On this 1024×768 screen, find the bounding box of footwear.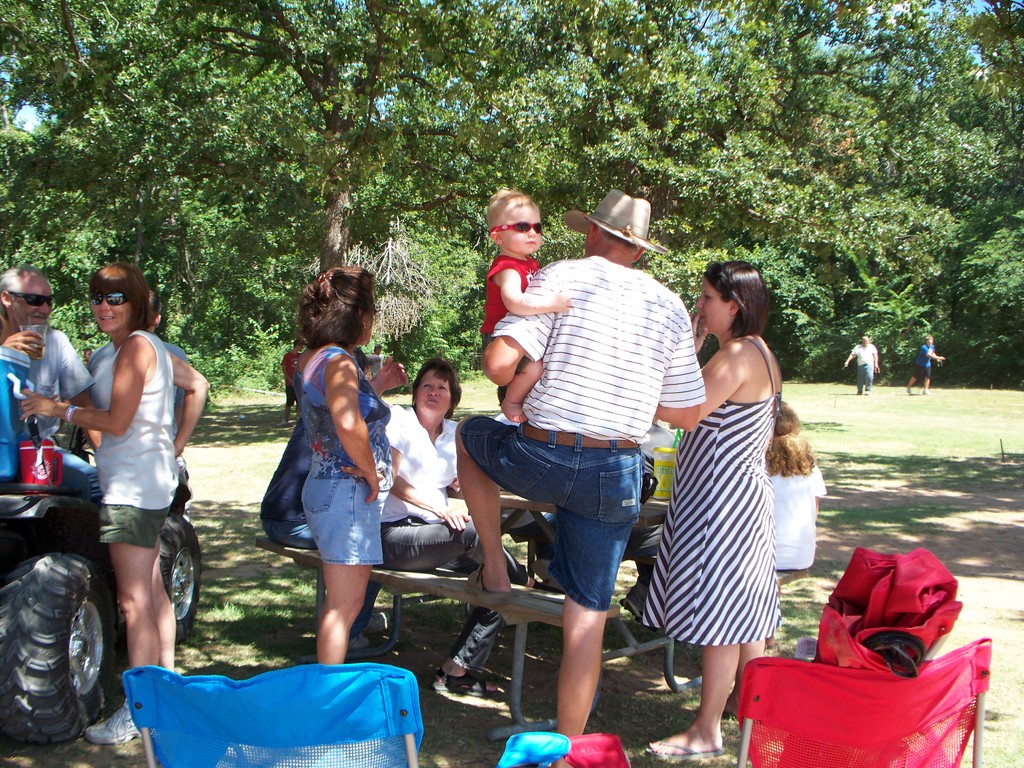
Bounding box: crop(428, 664, 508, 693).
